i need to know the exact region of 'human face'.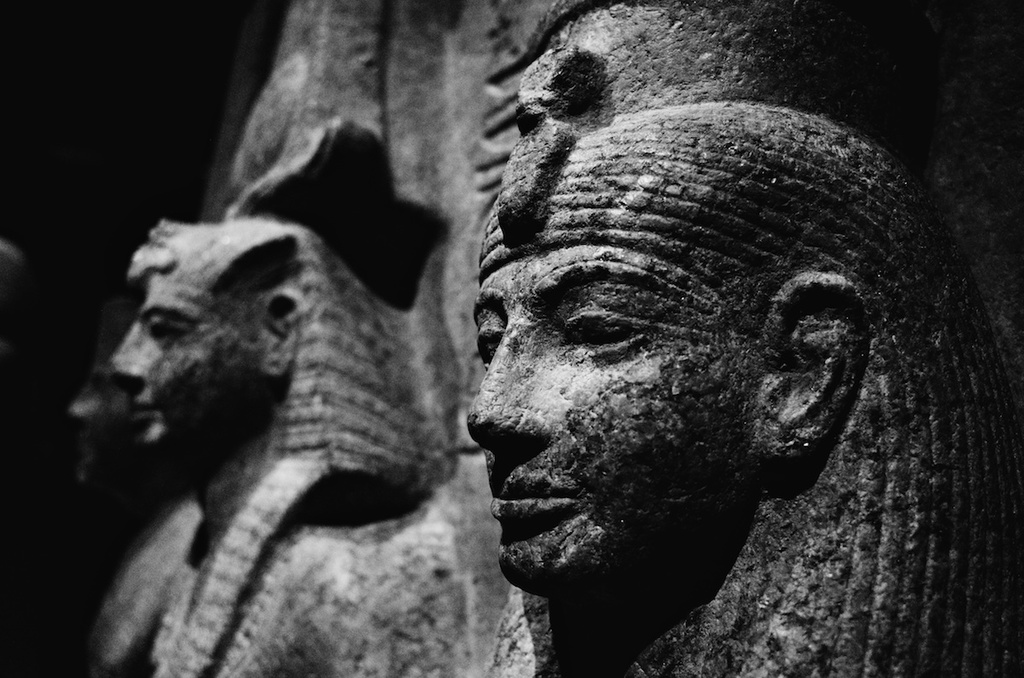
Region: l=69, t=335, r=131, b=484.
